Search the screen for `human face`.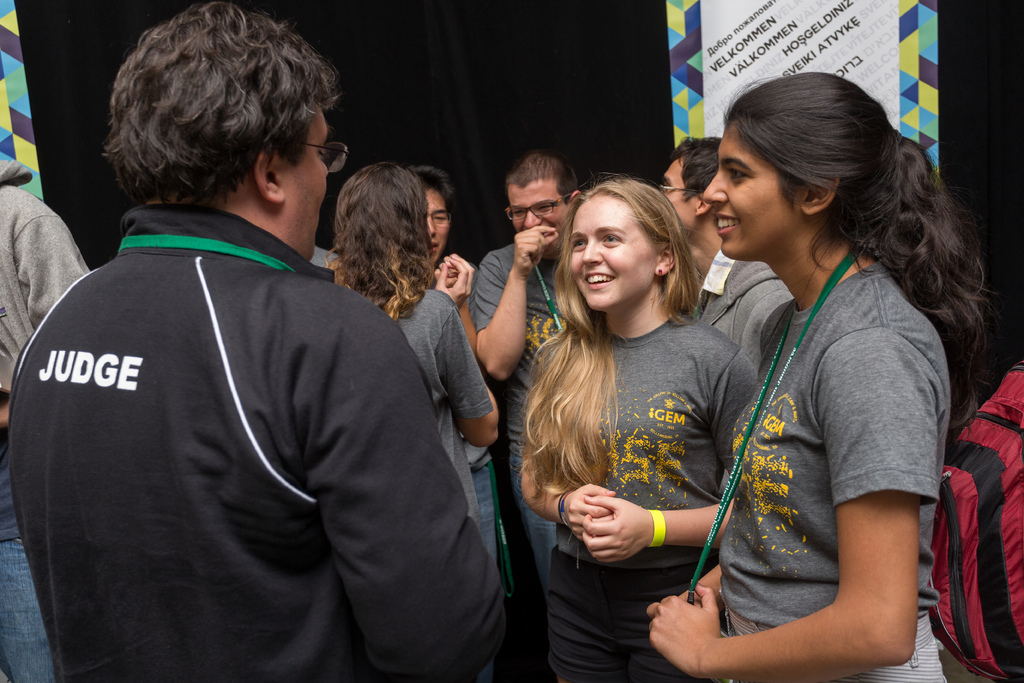
Found at left=426, top=188, right=451, bottom=262.
